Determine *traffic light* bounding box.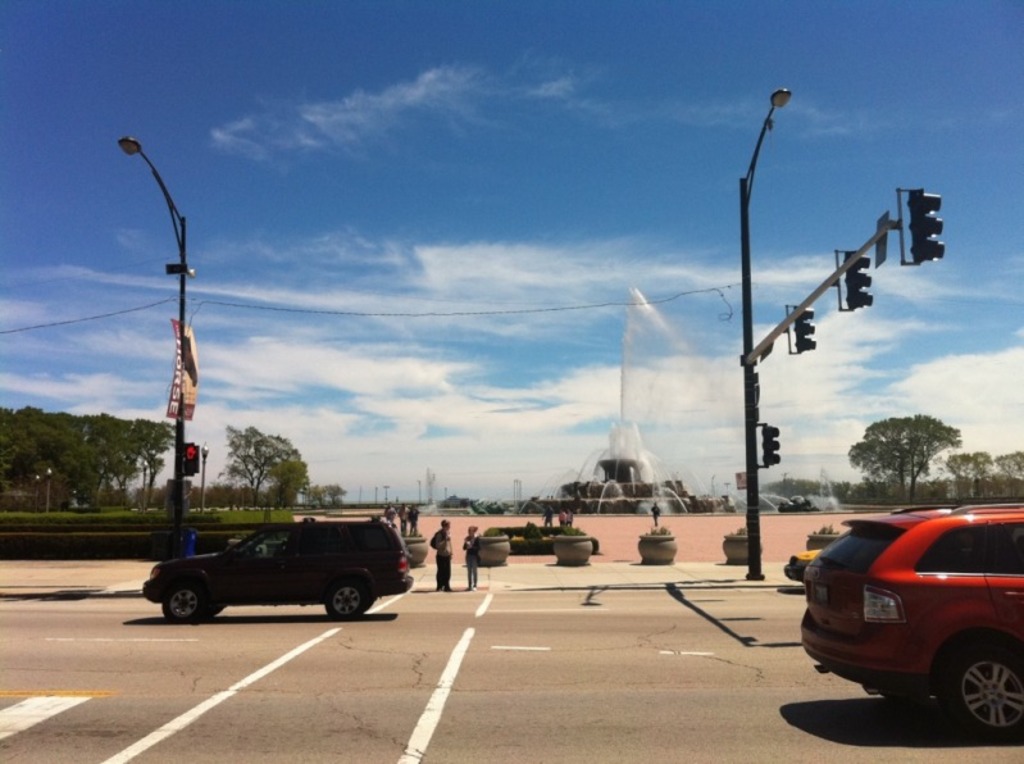
Determined: <box>795,305,818,353</box>.
